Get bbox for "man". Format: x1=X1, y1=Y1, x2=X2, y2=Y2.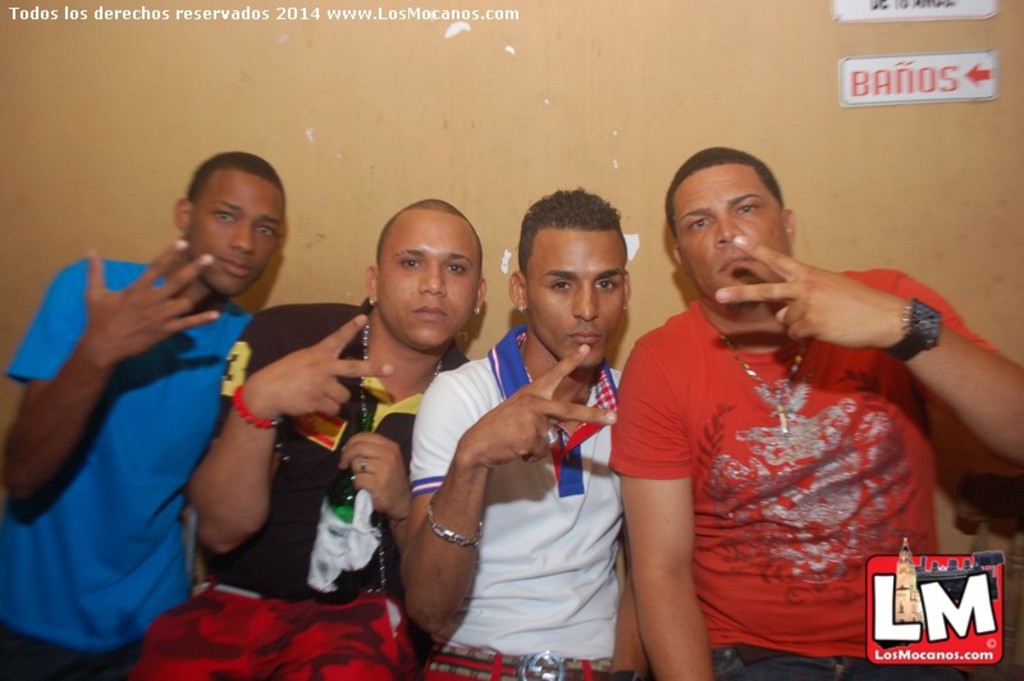
x1=125, y1=197, x2=477, y2=680.
